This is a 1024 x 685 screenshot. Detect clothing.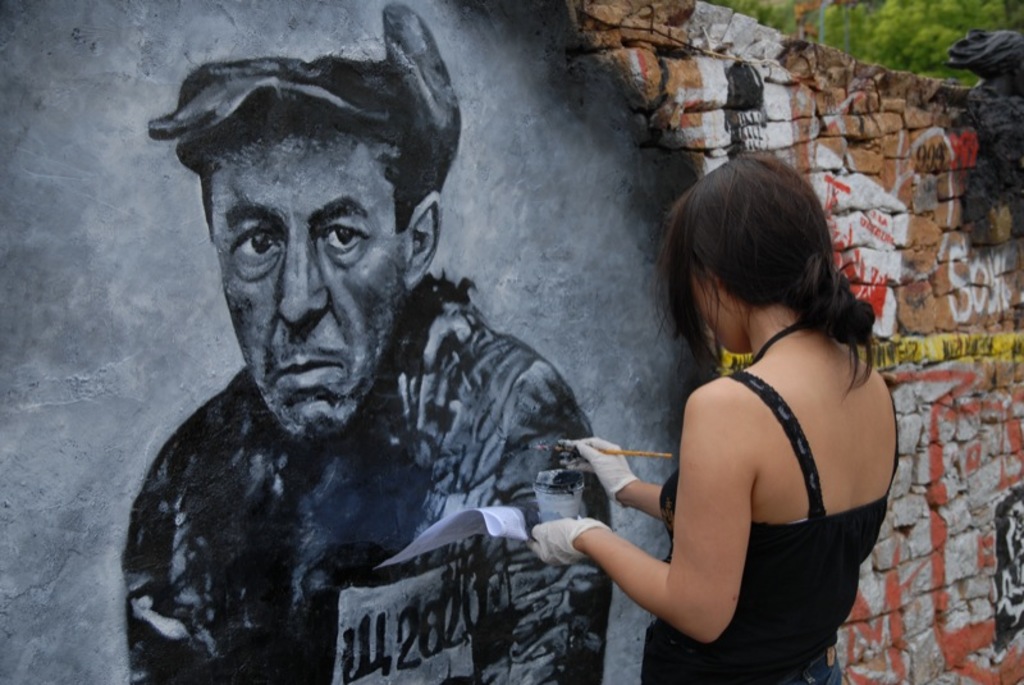
[left=81, top=303, right=584, bottom=670].
